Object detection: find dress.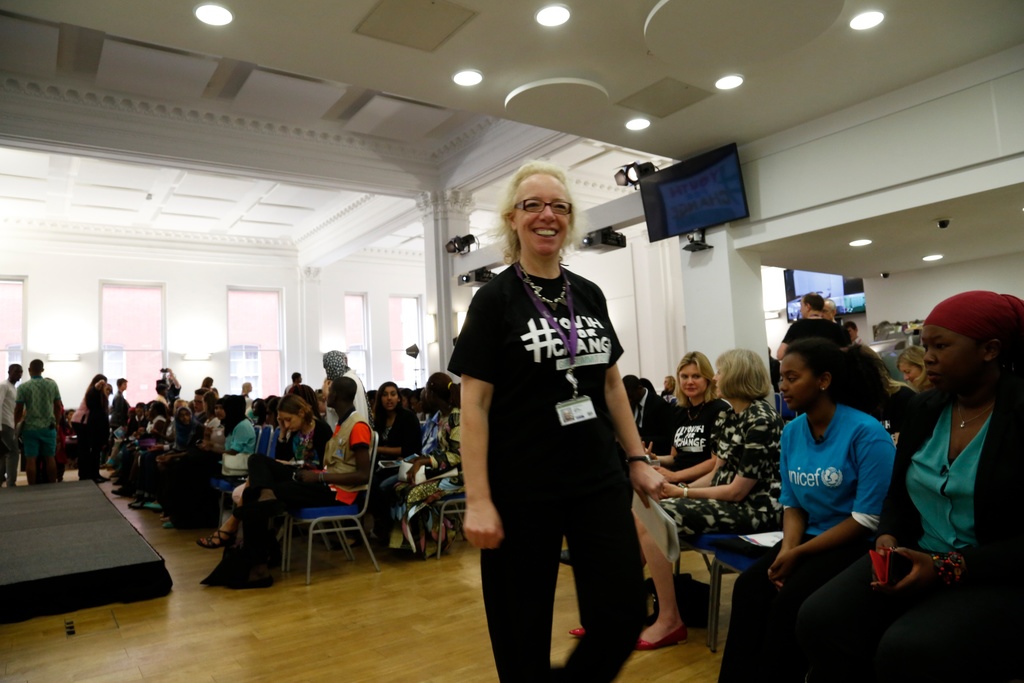
x1=193 y1=412 x2=351 y2=587.
